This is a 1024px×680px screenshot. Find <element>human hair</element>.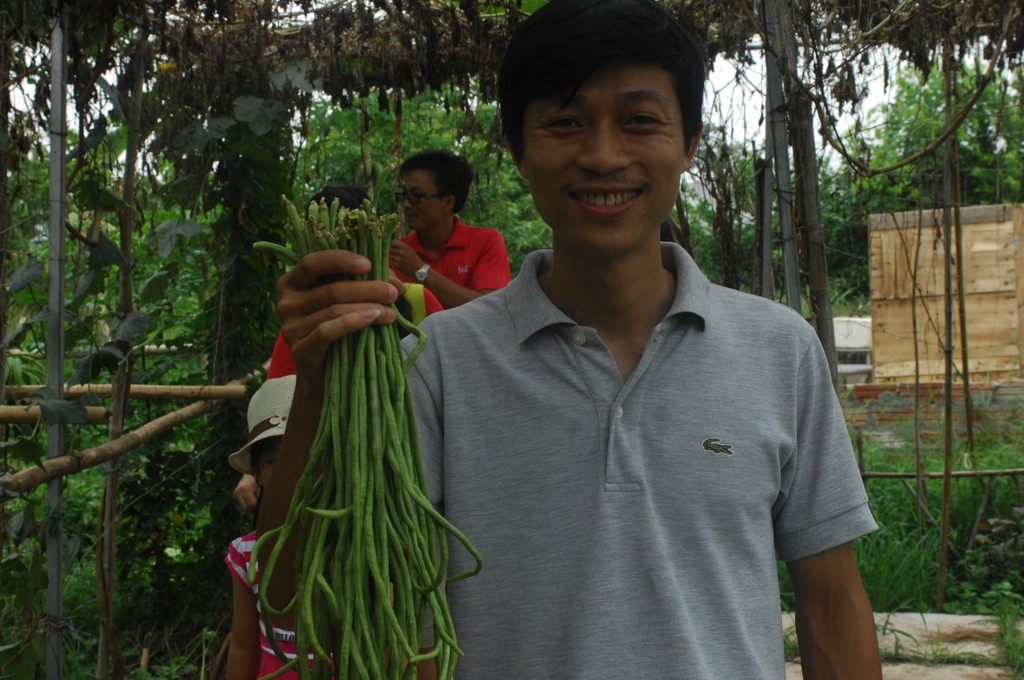
Bounding box: bbox=(391, 148, 474, 220).
